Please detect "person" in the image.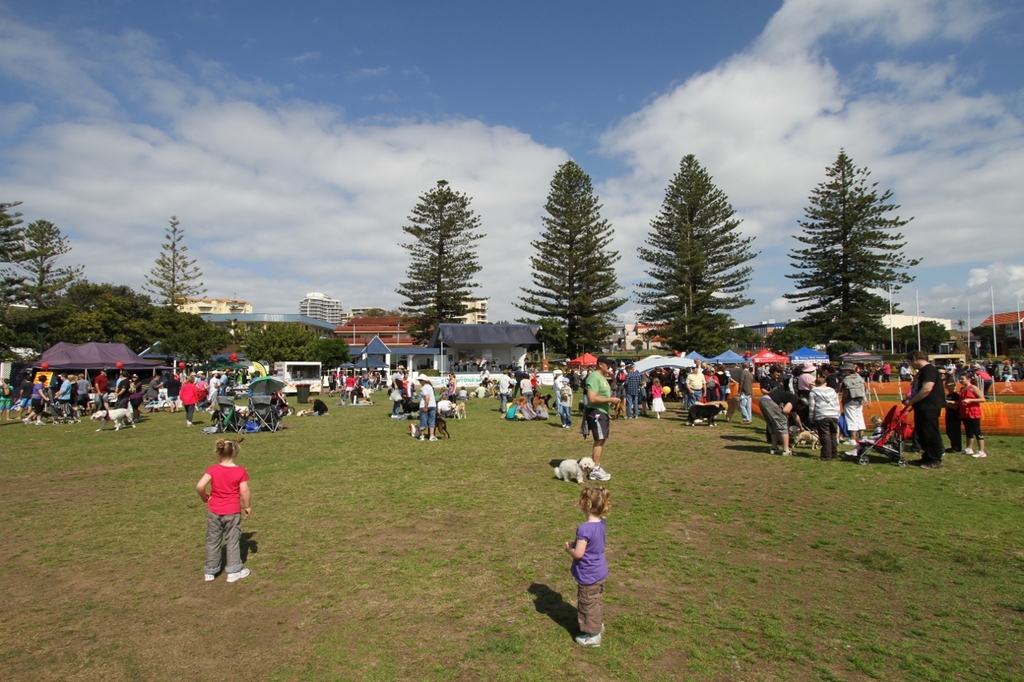
locate(705, 365, 722, 404).
